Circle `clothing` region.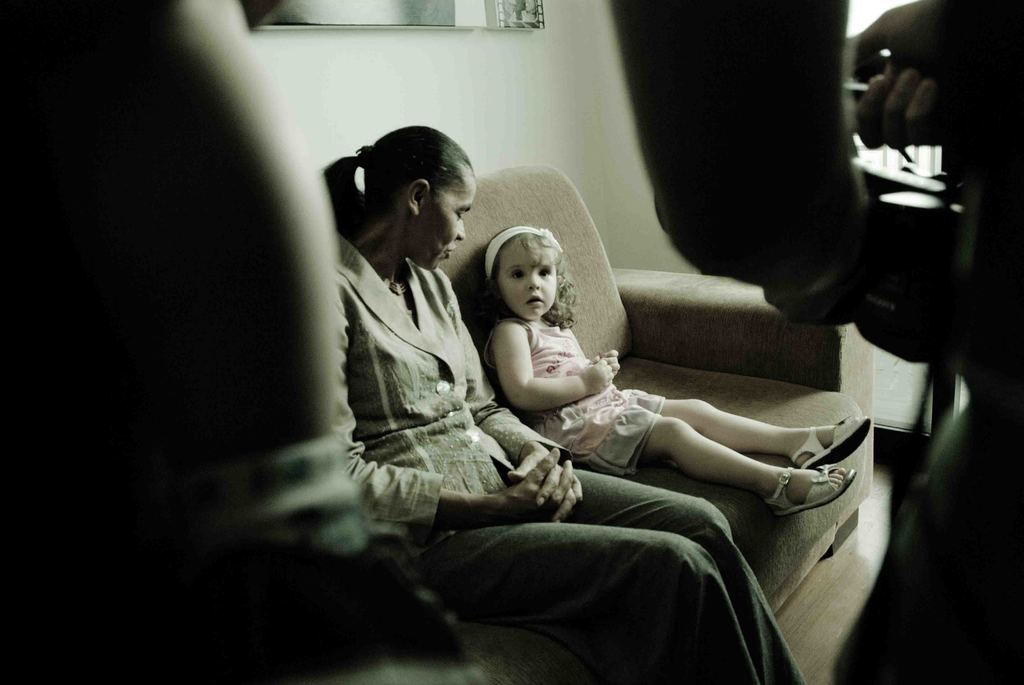
Region: bbox=(332, 228, 803, 684).
